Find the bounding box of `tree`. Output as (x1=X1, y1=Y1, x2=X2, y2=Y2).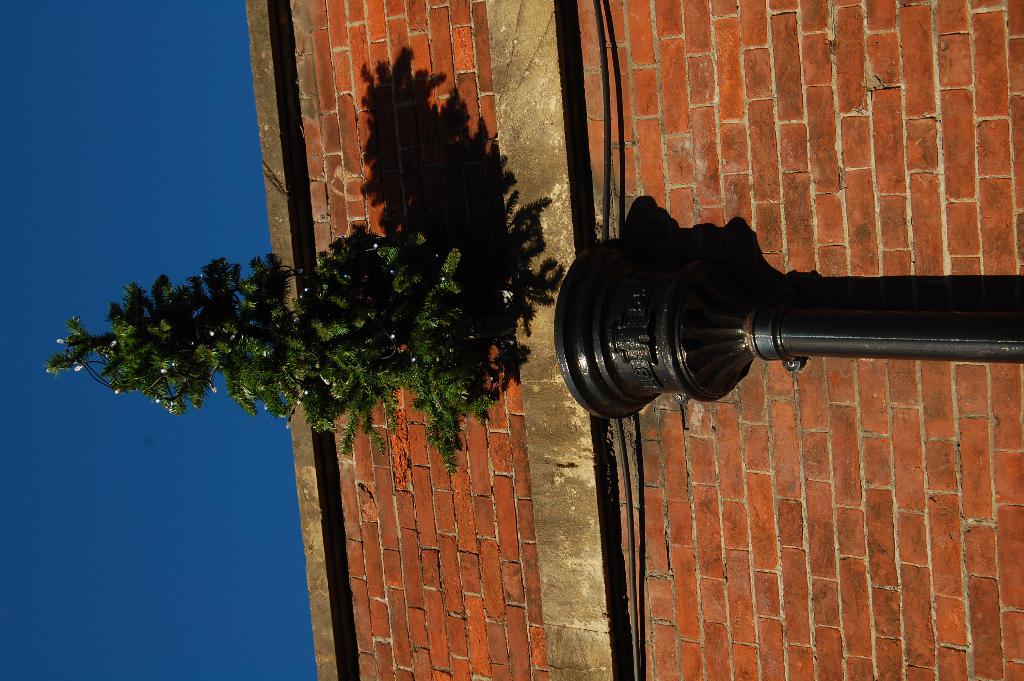
(x1=64, y1=196, x2=532, y2=523).
